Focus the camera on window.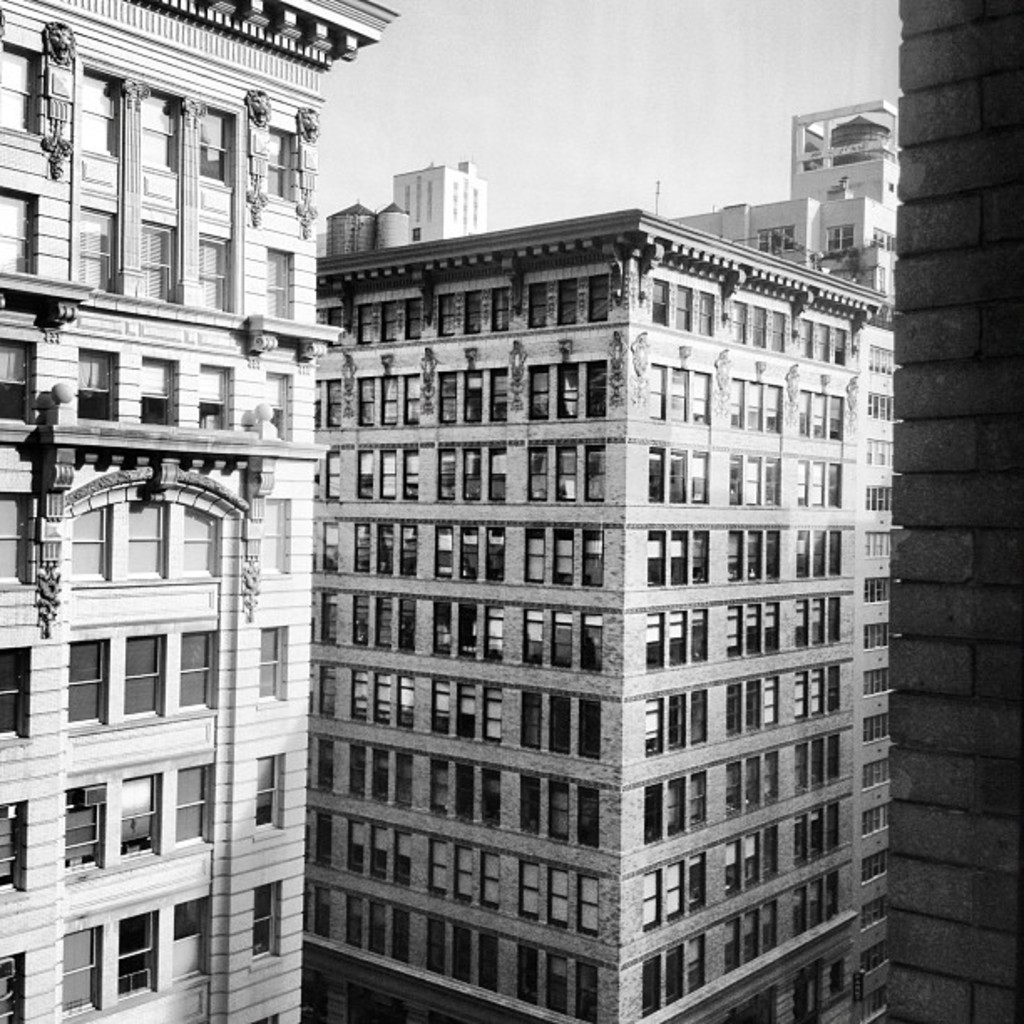
Focus region: [693, 450, 706, 504].
